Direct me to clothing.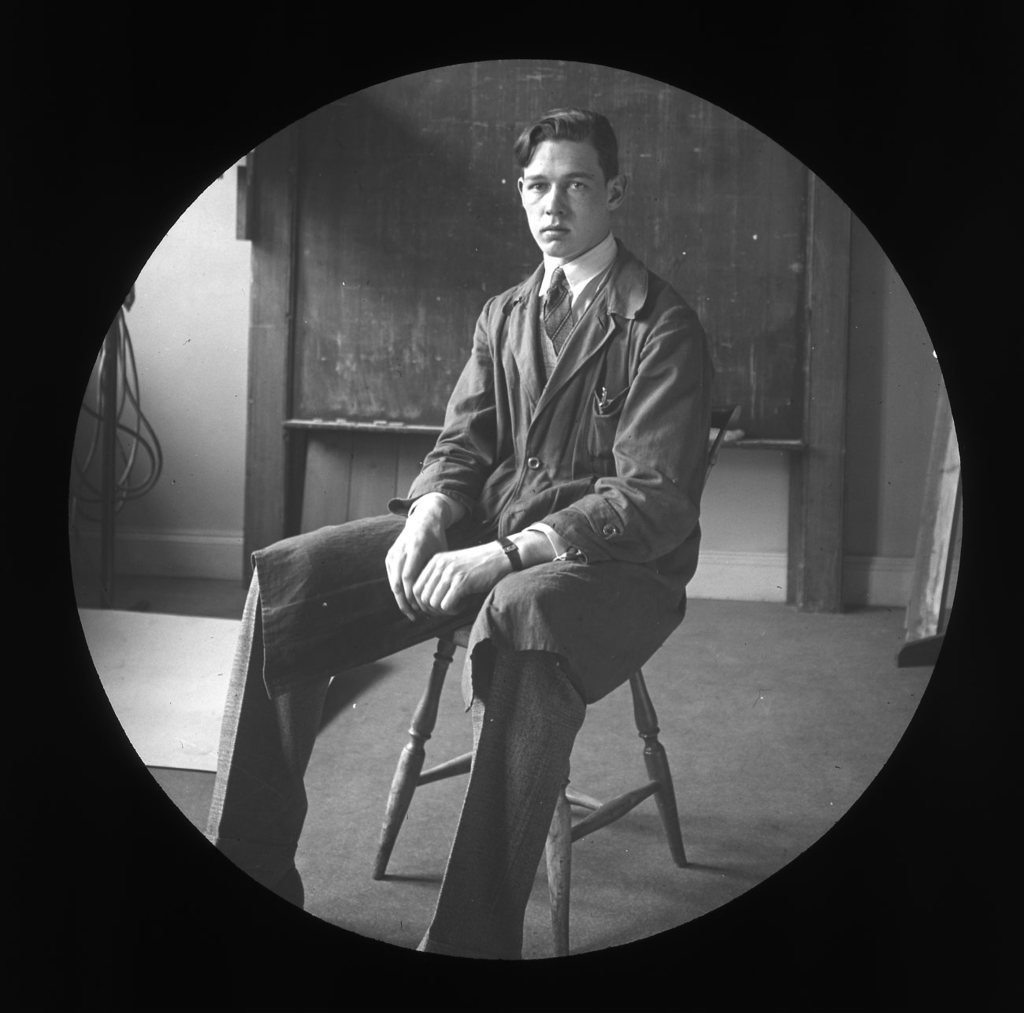
Direction: select_region(262, 236, 723, 916).
